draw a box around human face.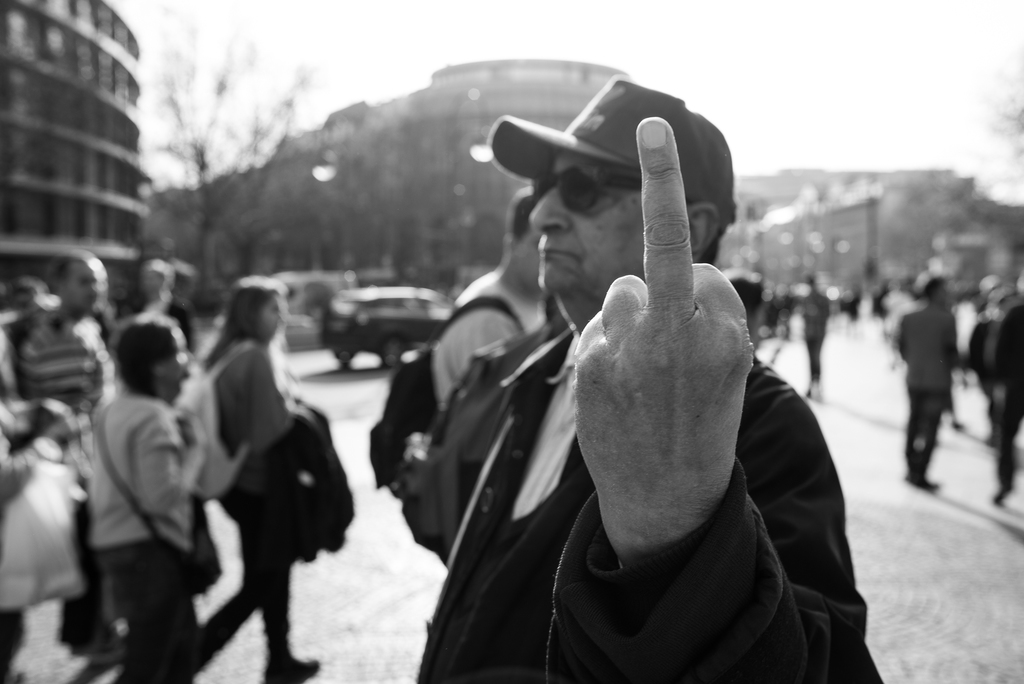
detection(165, 336, 198, 379).
